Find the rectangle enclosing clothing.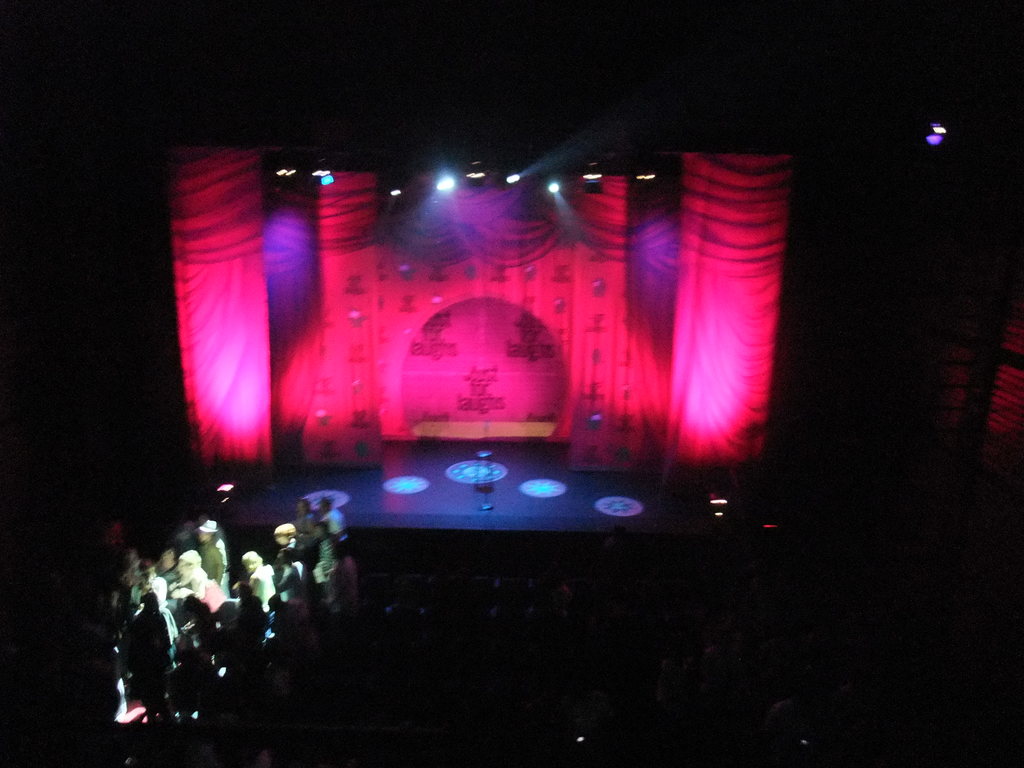
box(113, 523, 342, 739).
